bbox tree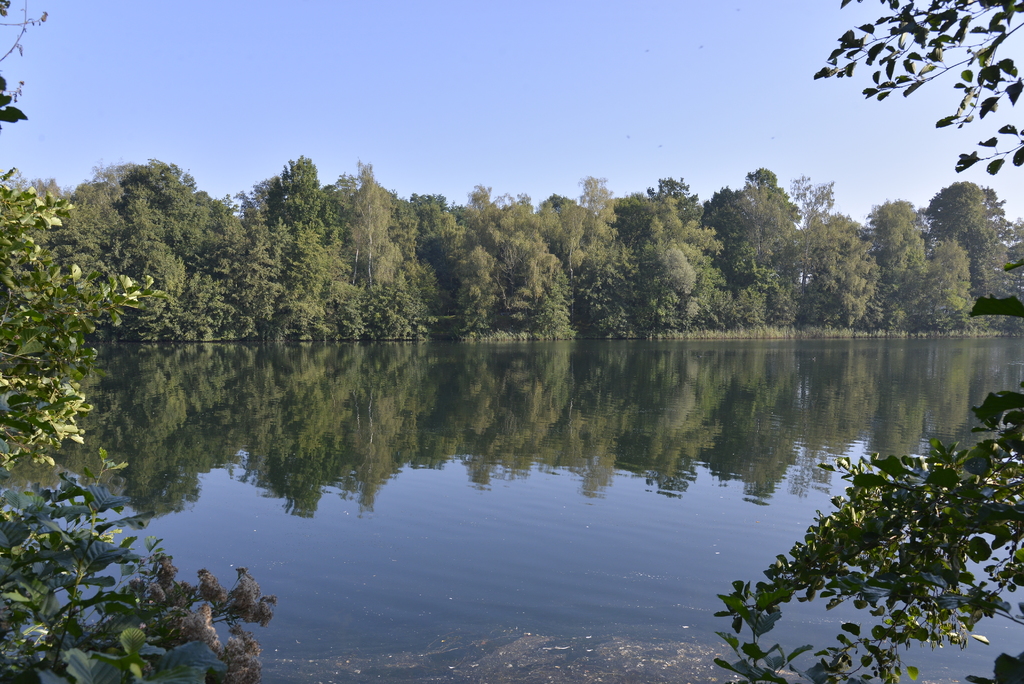
(0, 0, 344, 672)
